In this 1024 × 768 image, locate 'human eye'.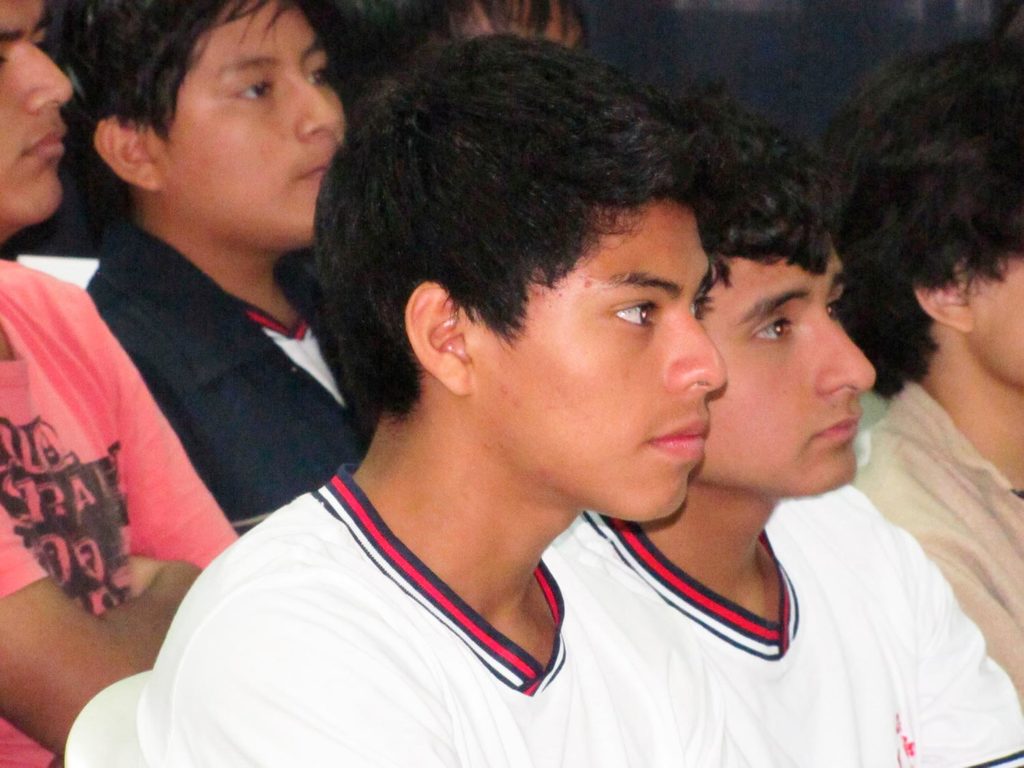
Bounding box: x1=748, y1=316, x2=798, y2=350.
